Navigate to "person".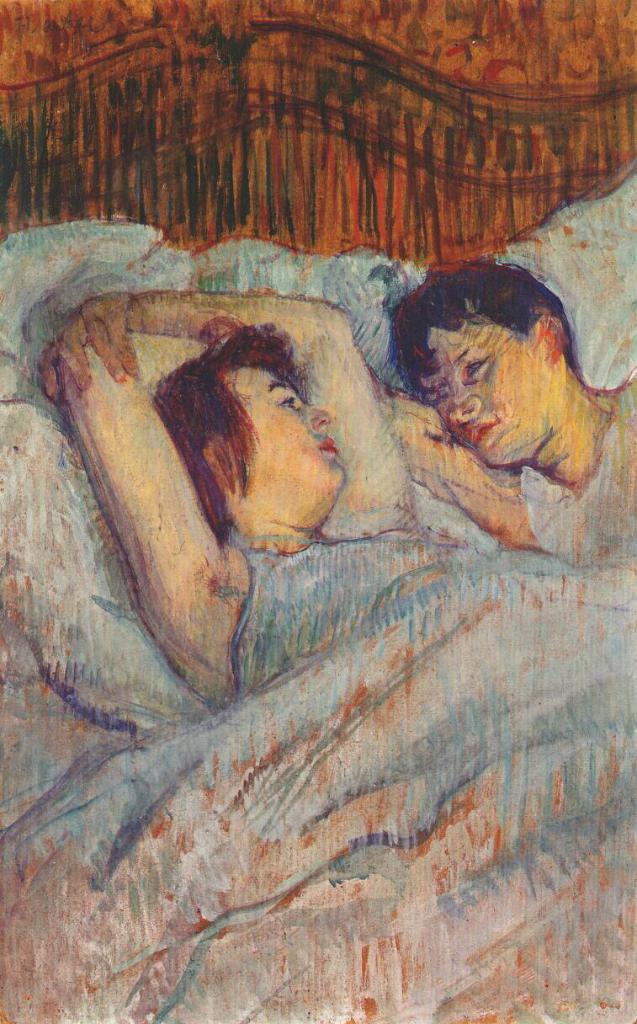
Navigation target: x1=360 y1=249 x2=636 y2=577.
